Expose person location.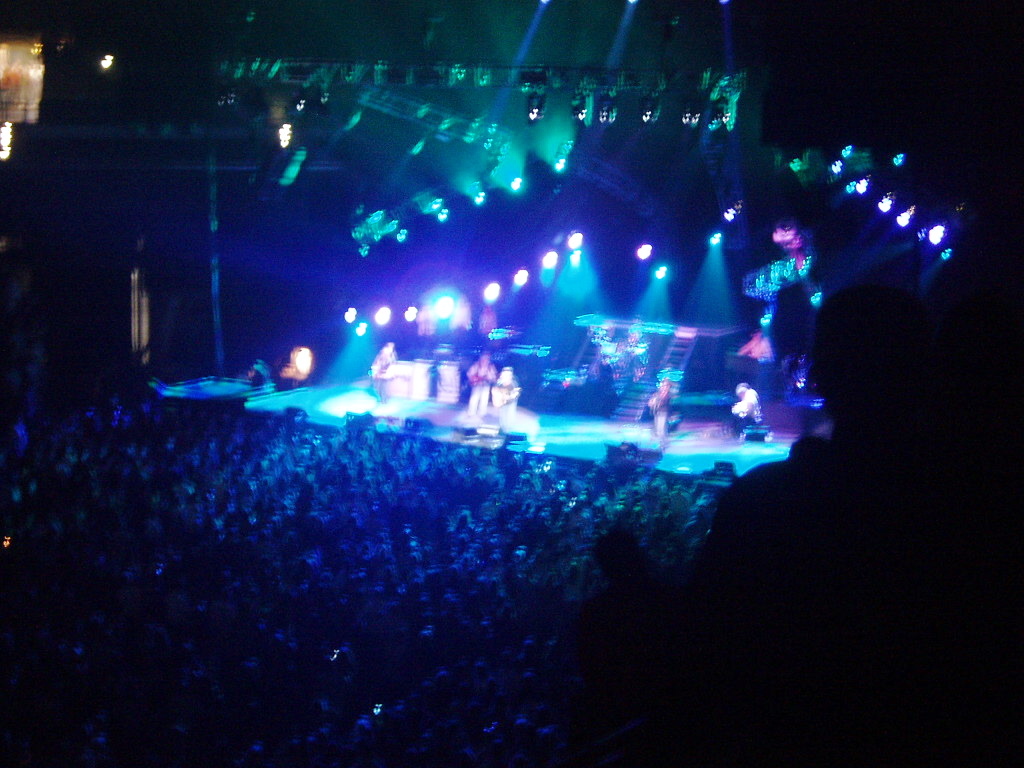
Exposed at 464:351:495:429.
